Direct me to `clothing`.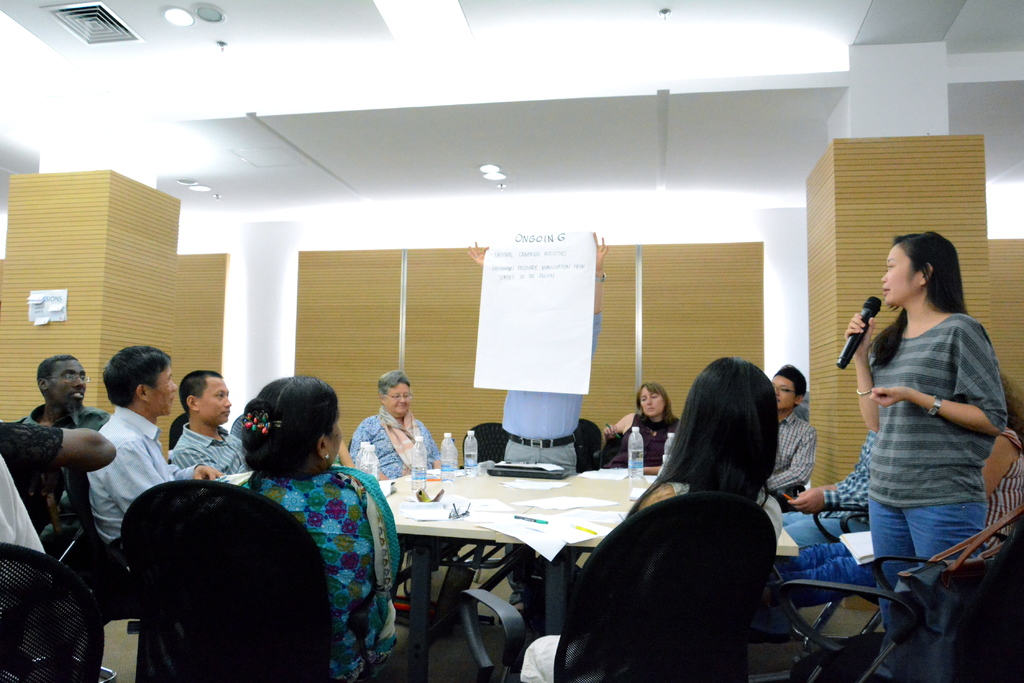
Direction: (95,407,199,559).
